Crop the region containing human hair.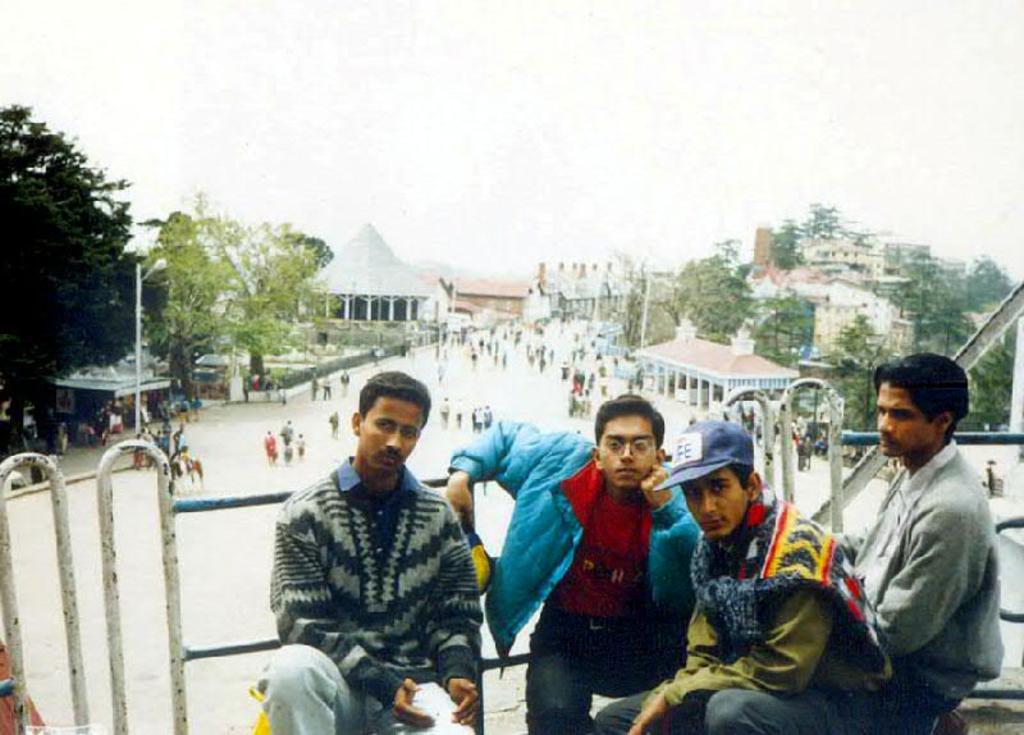
Crop region: pyautogui.locateOnScreen(590, 393, 663, 449).
